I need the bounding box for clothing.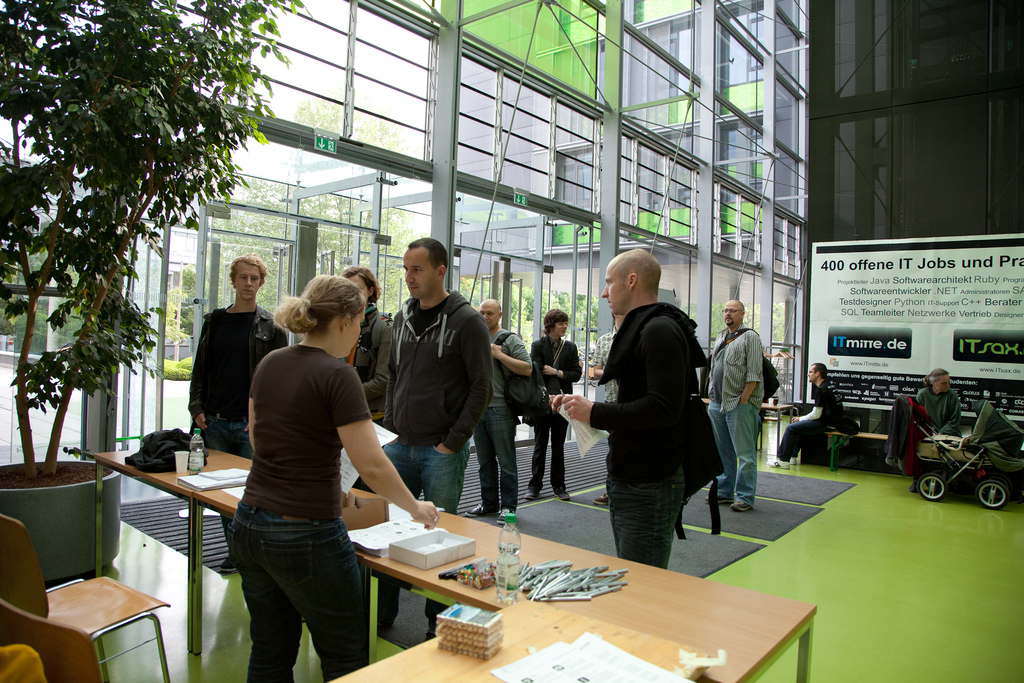
Here it is: 333 304 394 391.
